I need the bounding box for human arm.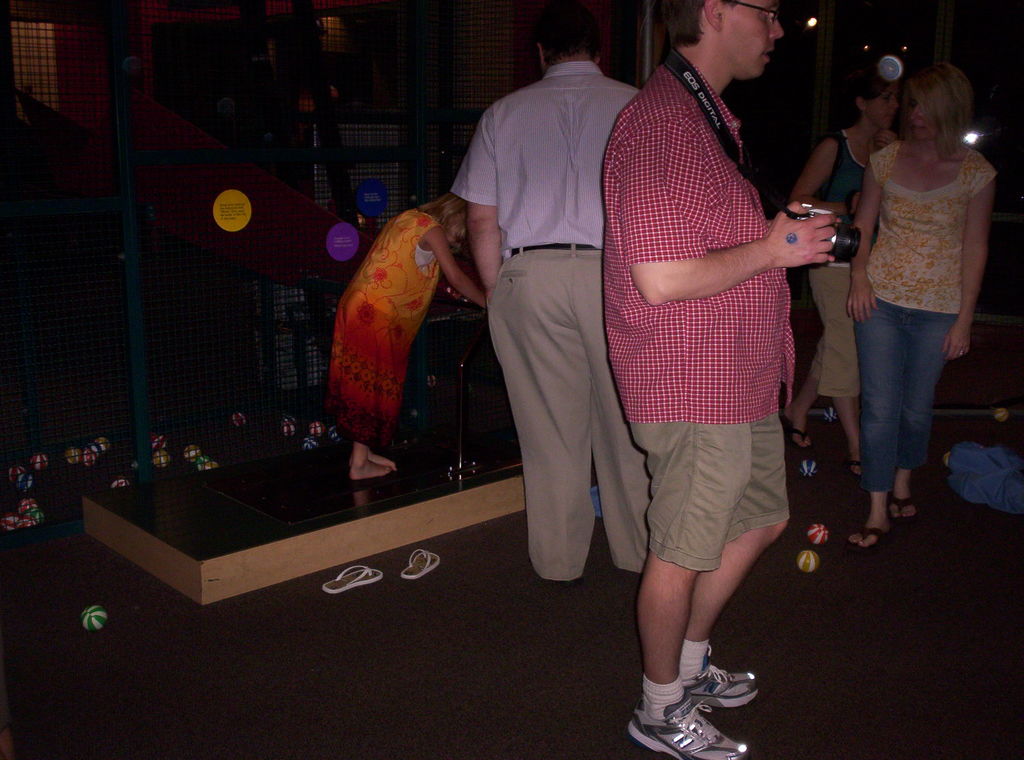
Here it is: left=465, top=119, right=506, bottom=289.
